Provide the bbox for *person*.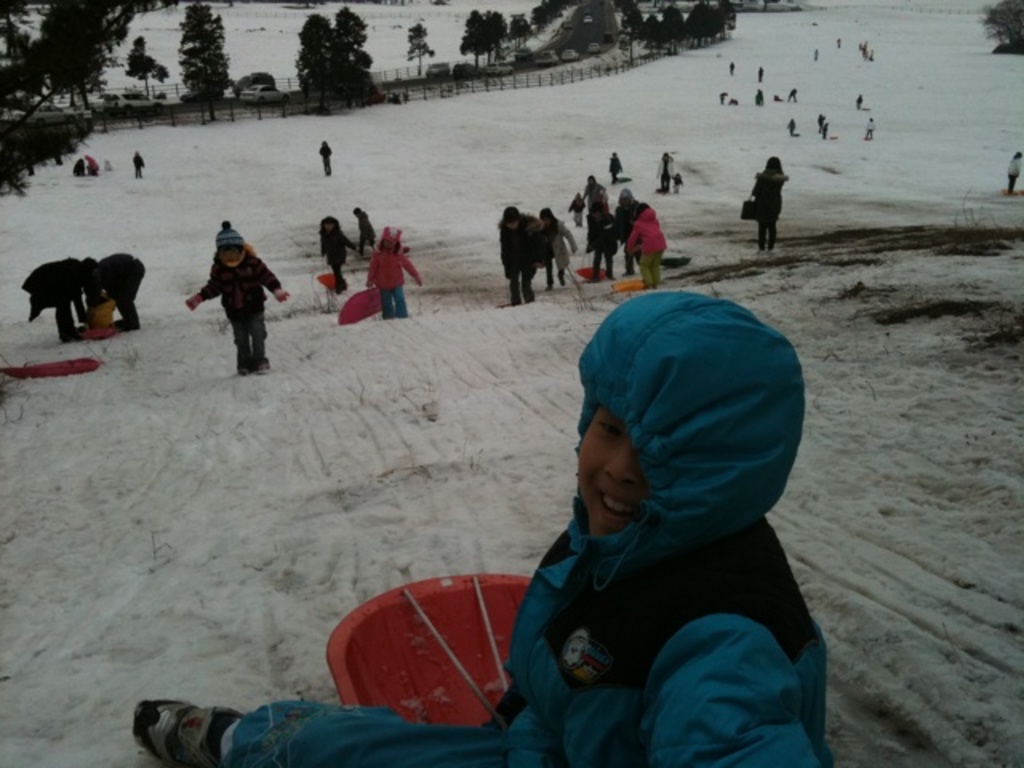
320,218,355,296.
